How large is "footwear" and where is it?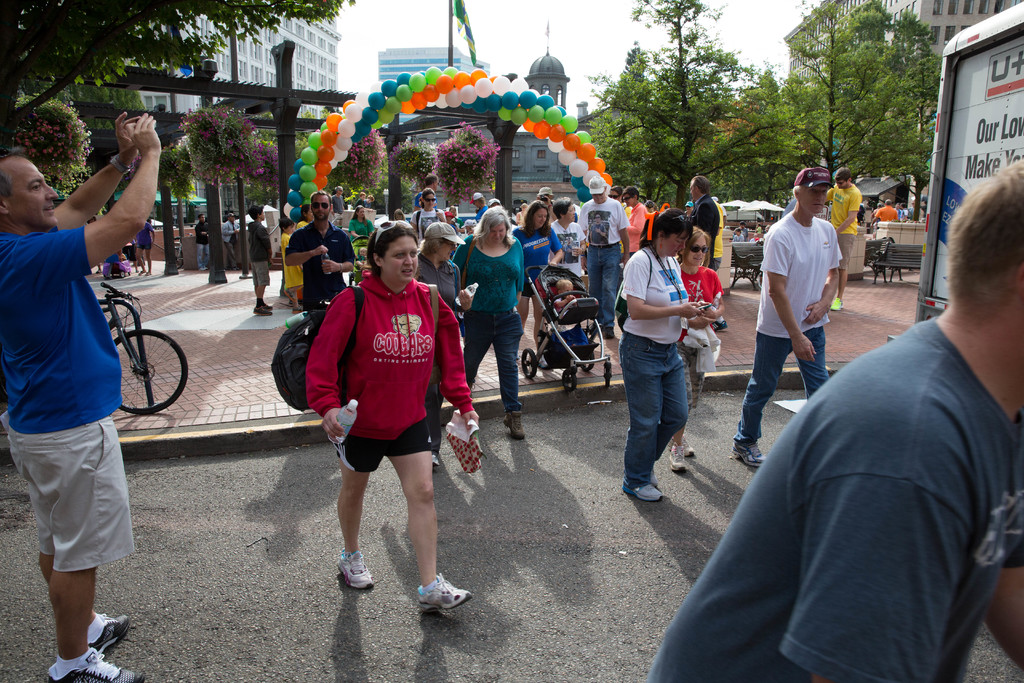
Bounding box: [x1=339, y1=553, x2=377, y2=591].
